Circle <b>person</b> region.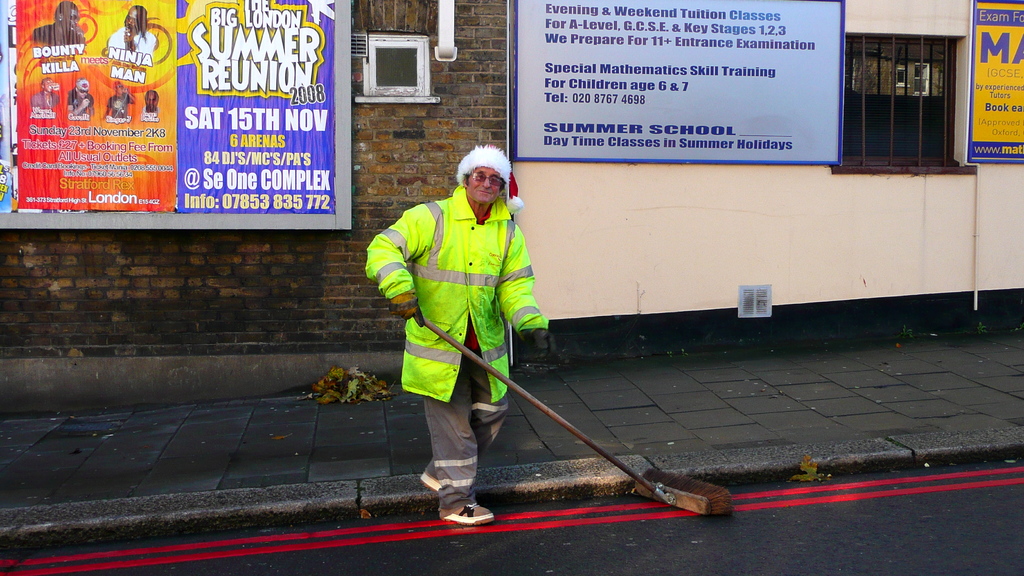
Region: bbox=(28, 3, 89, 49).
